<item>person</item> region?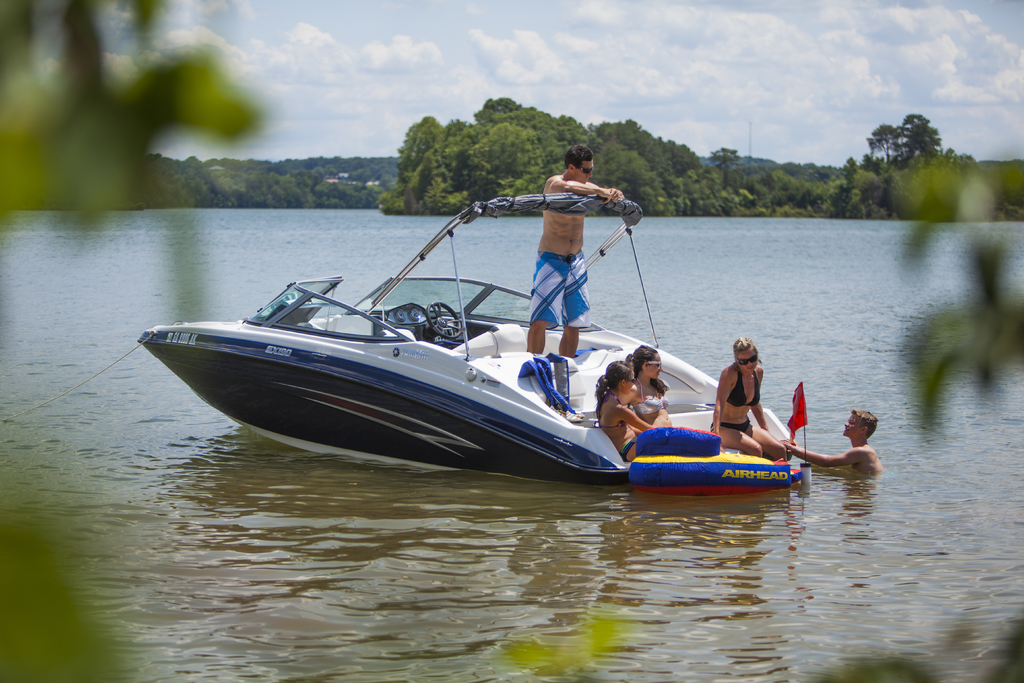
{"left": 781, "top": 410, "right": 881, "bottom": 479}
